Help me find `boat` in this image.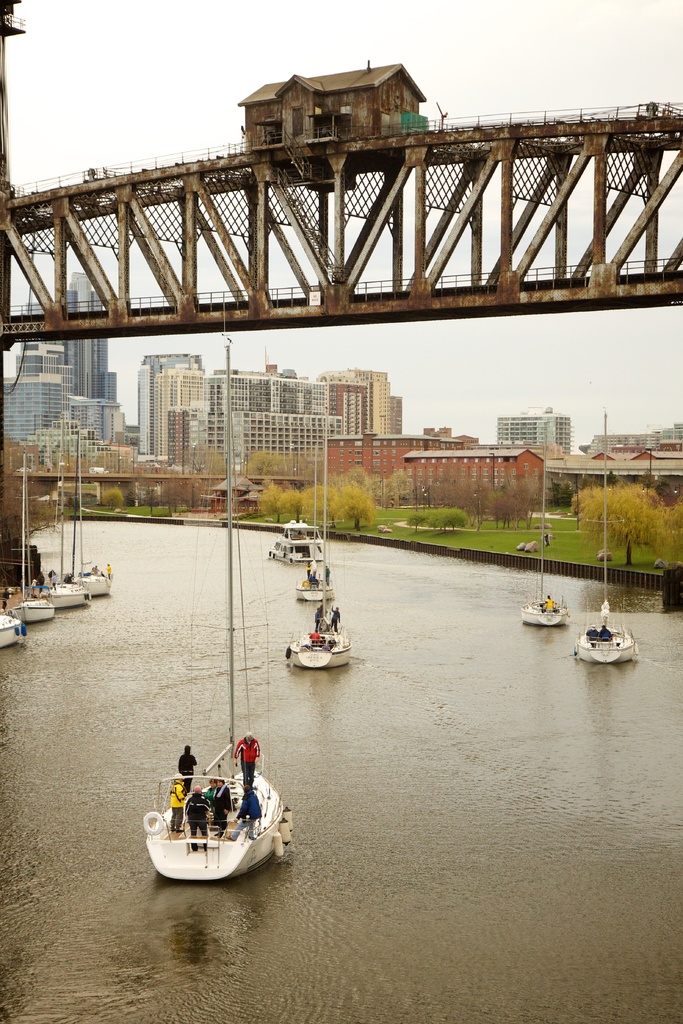
Found it: <region>570, 410, 639, 665</region>.
